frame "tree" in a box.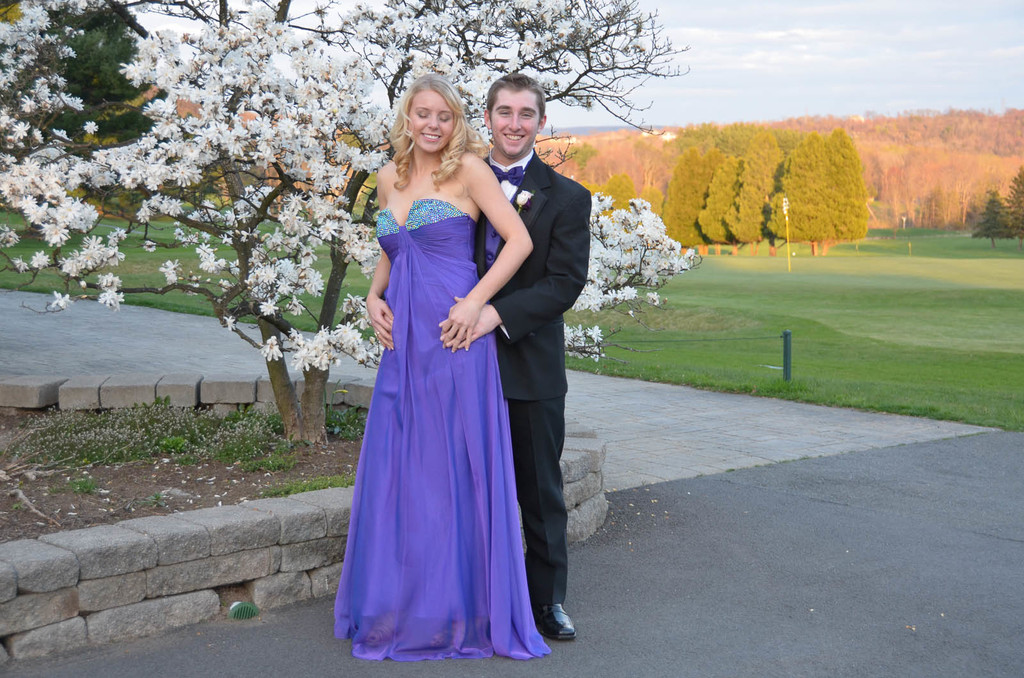
detection(660, 146, 716, 256).
